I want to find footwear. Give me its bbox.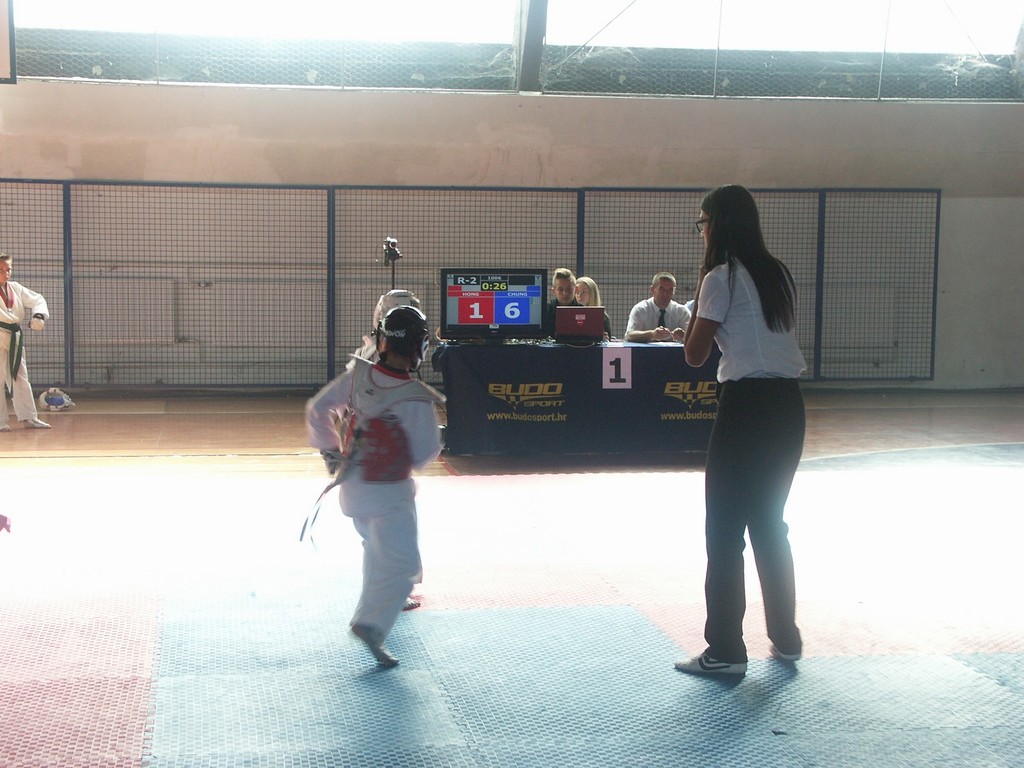
locate(348, 623, 403, 669).
